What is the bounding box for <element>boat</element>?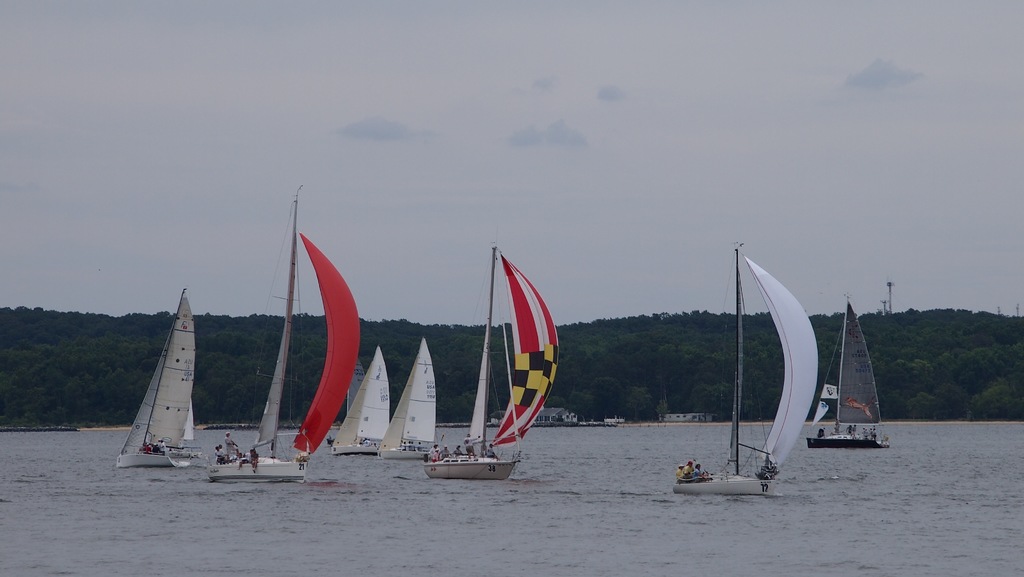
{"left": 109, "top": 289, "right": 214, "bottom": 476}.
